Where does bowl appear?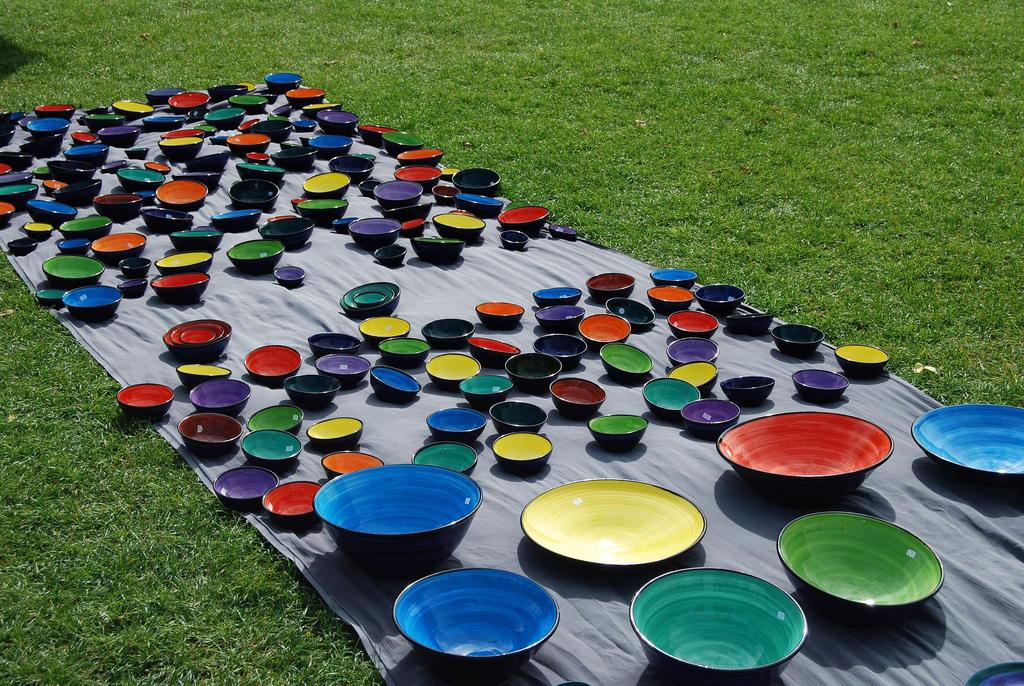
Appears at x1=34 y1=166 x2=54 y2=182.
